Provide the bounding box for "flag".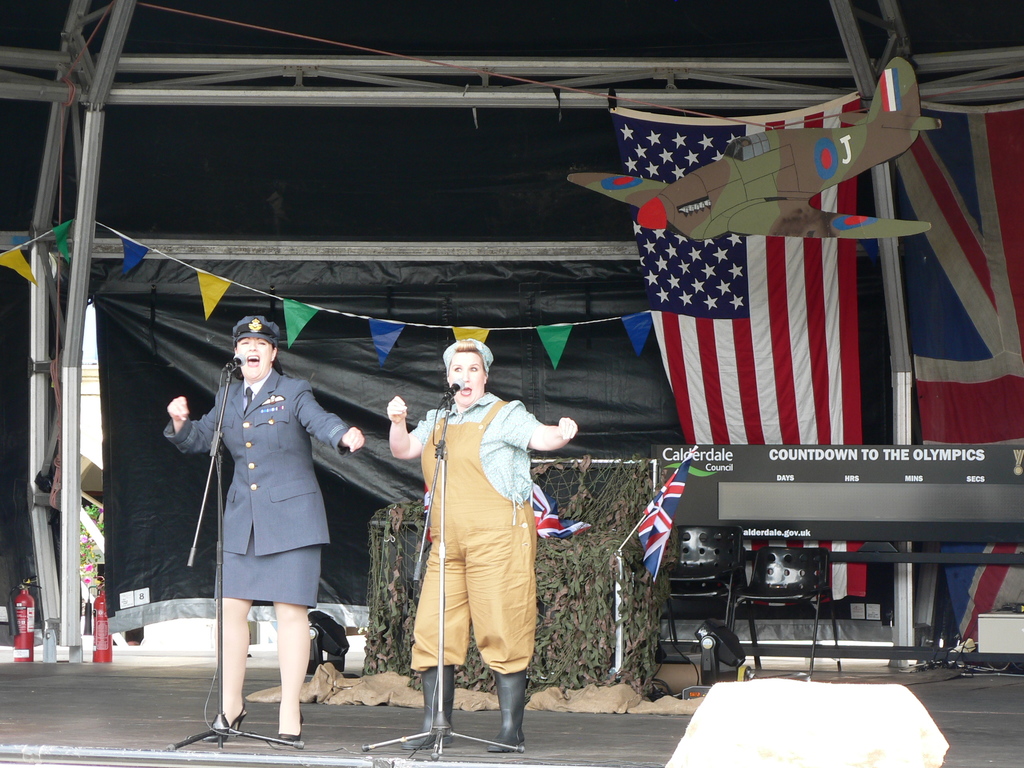
bbox(619, 447, 703, 580).
